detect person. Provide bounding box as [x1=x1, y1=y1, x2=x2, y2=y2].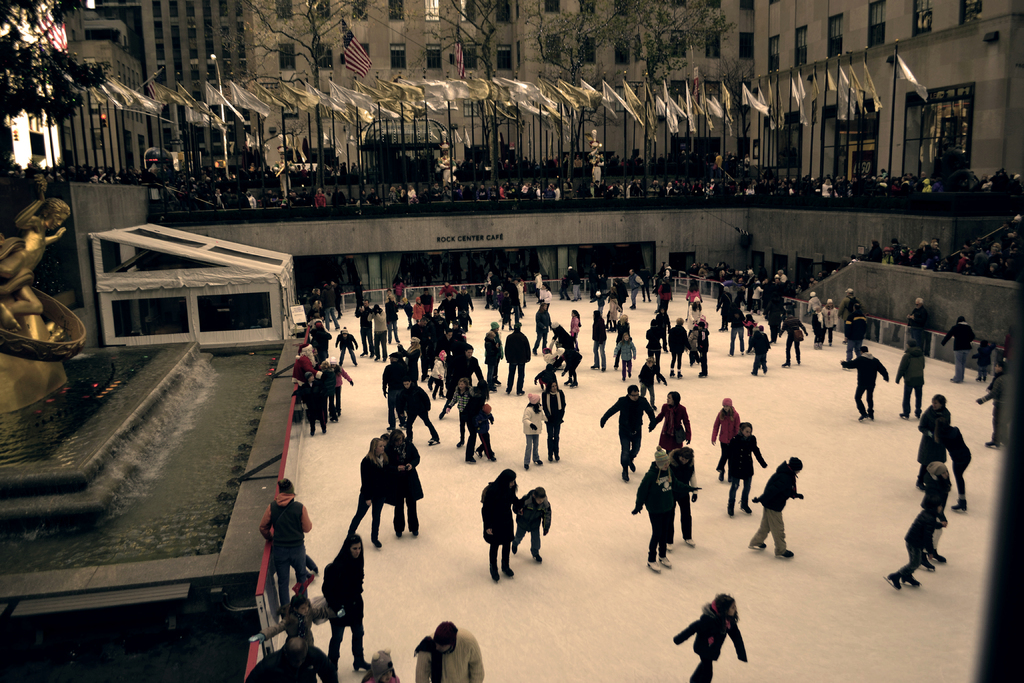
[x1=979, y1=357, x2=1007, y2=447].
